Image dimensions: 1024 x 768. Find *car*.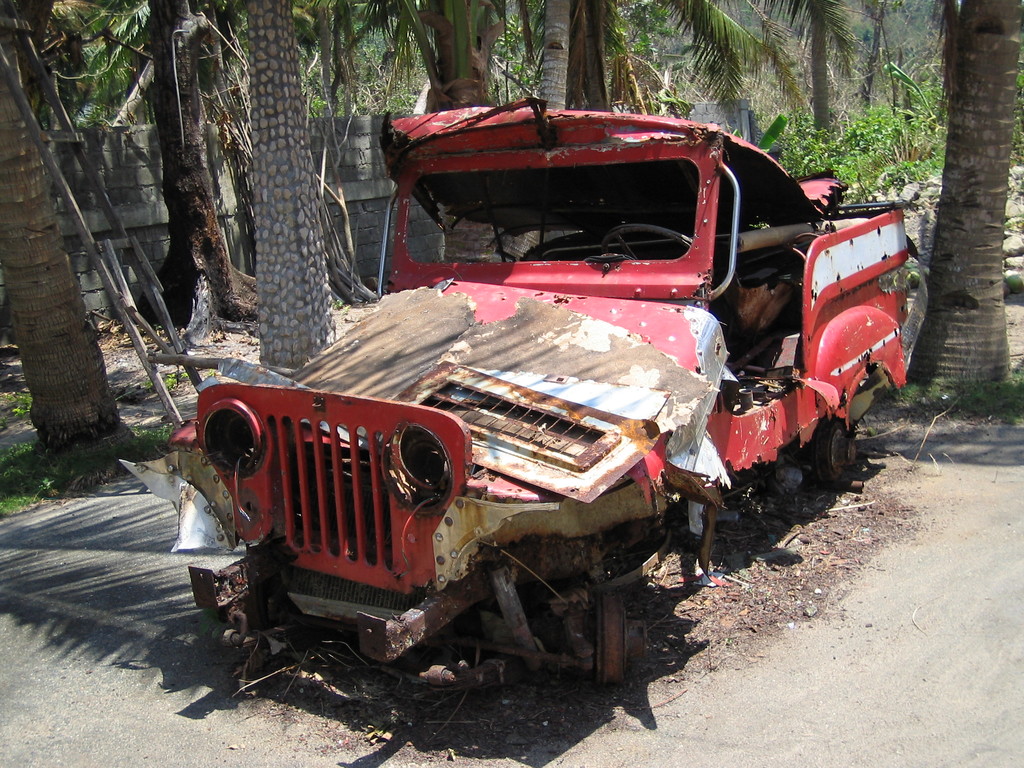
detection(166, 60, 909, 689).
